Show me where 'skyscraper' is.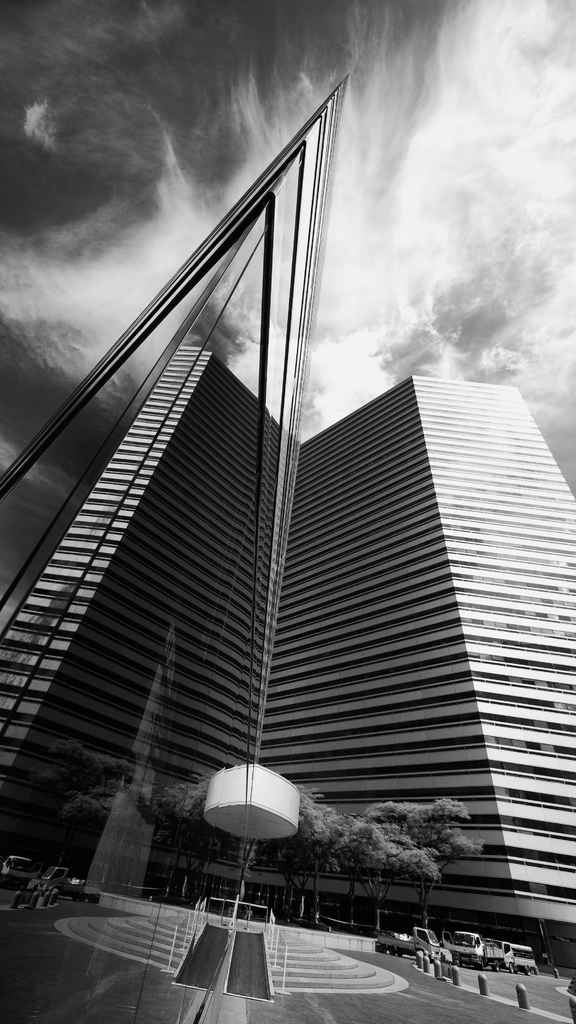
'skyscraper' is at [0, 348, 575, 964].
